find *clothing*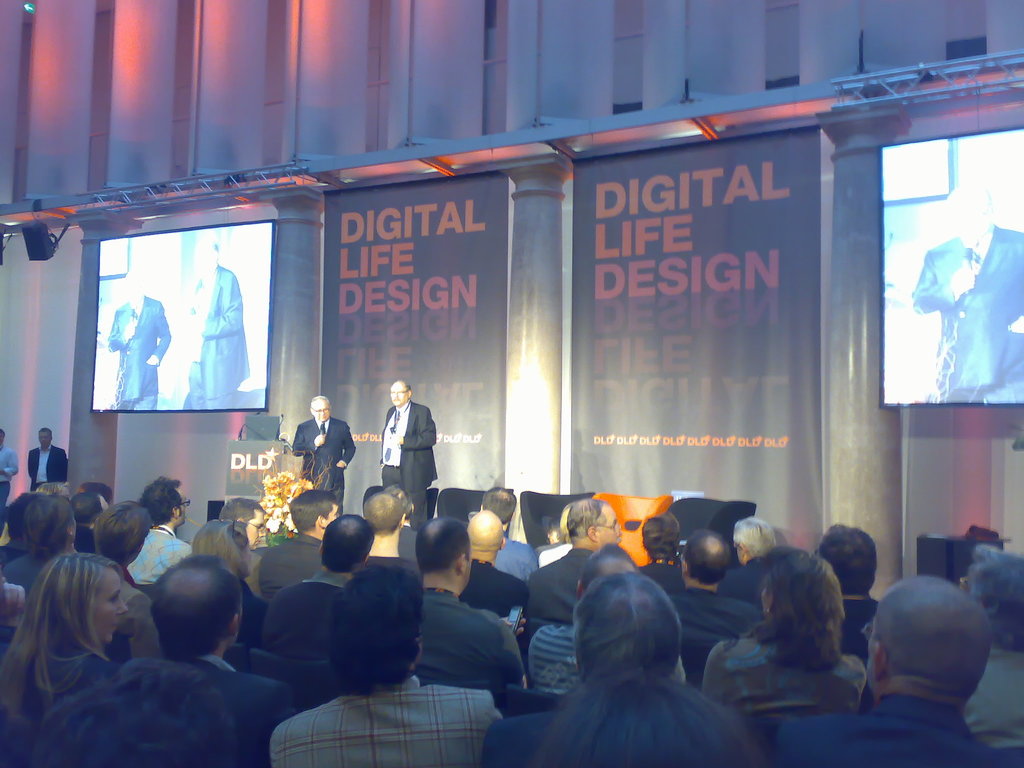
425, 589, 524, 717
